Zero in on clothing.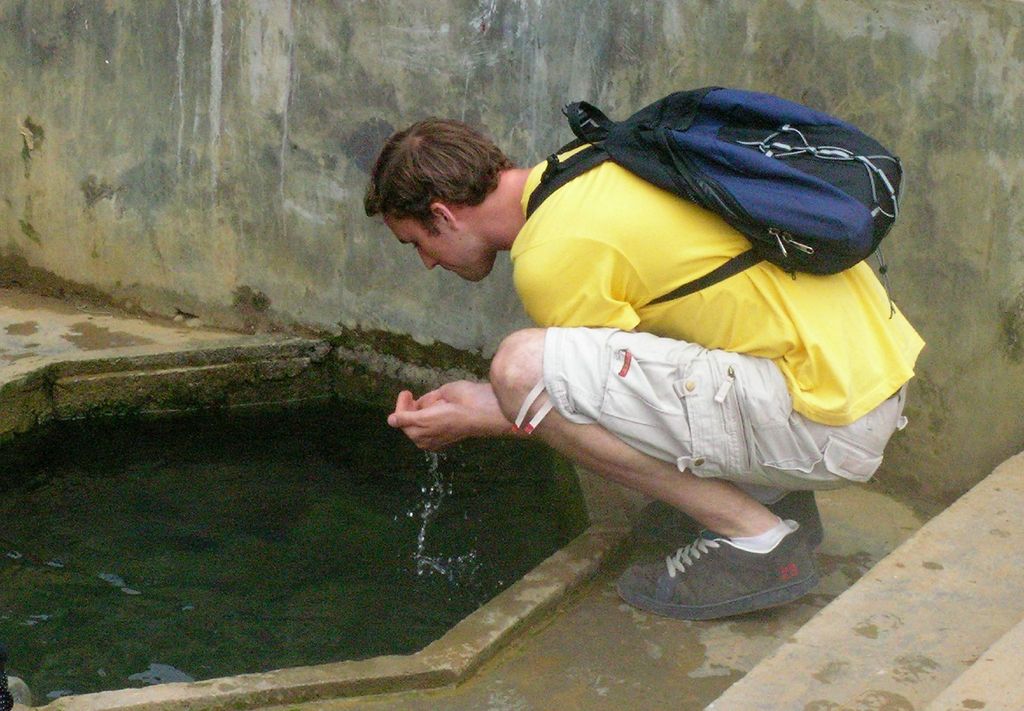
Zeroed in: BBox(406, 129, 909, 543).
